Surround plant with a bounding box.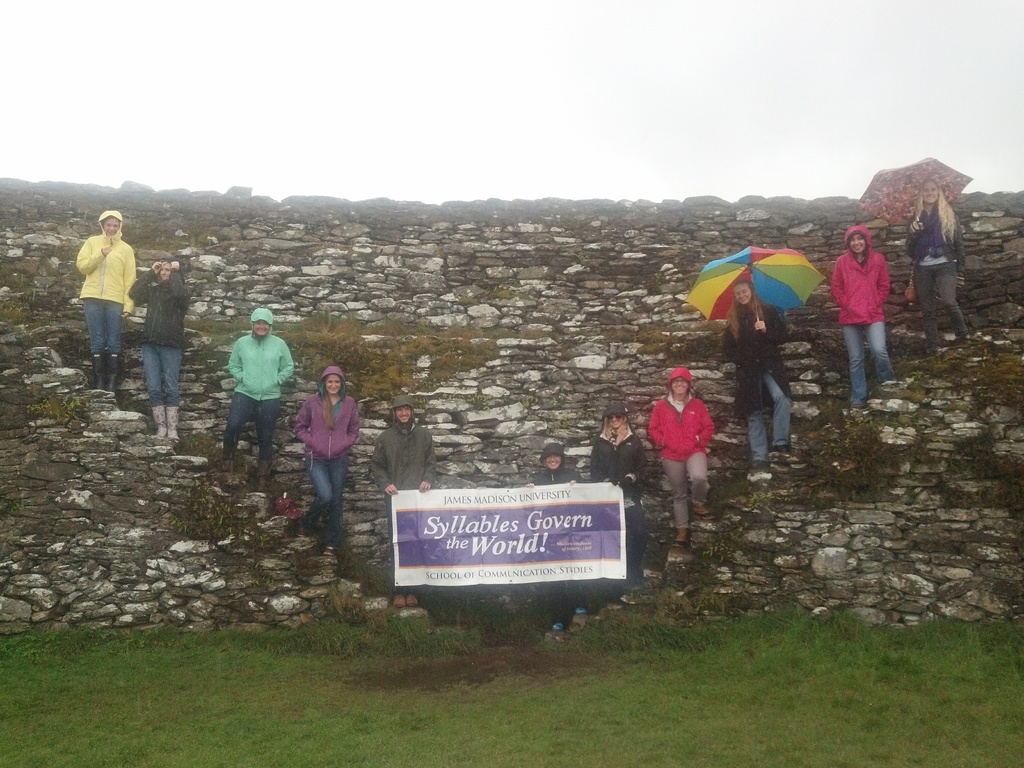
Rect(733, 598, 821, 647).
